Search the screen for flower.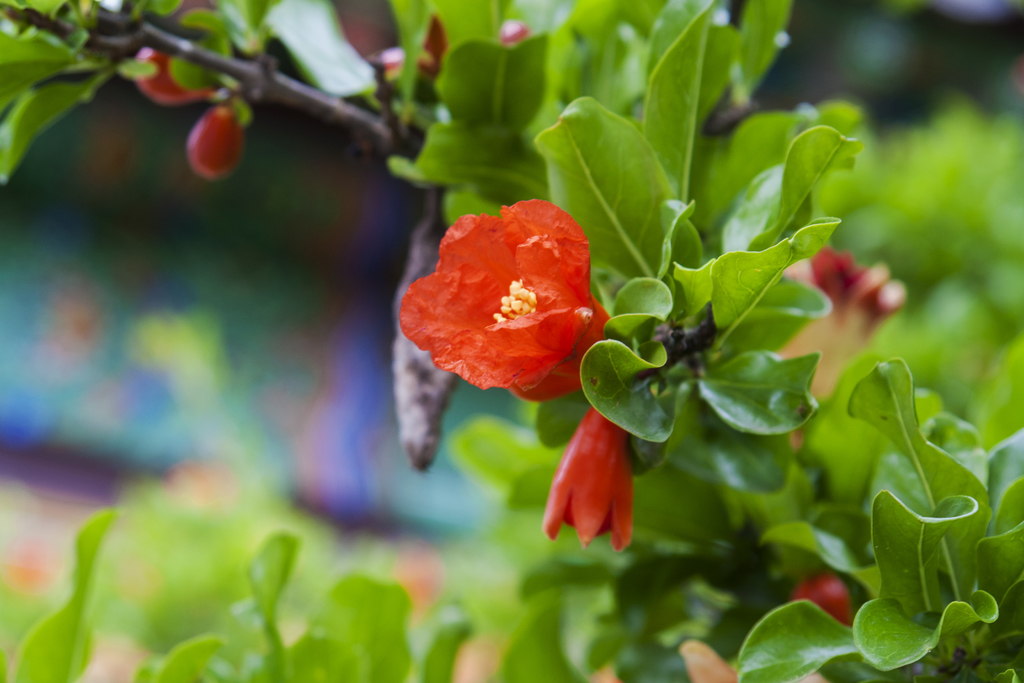
Found at left=374, top=39, right=406, bottom=69.
